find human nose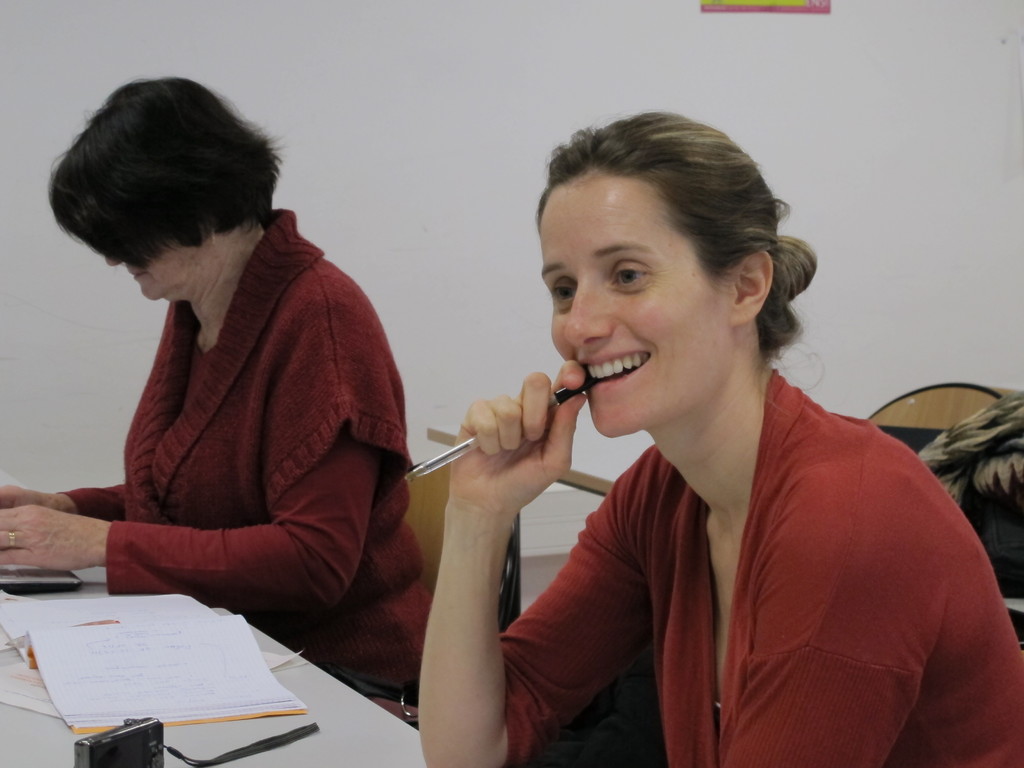
[left=561, top=281, right=611, bottom=346]
